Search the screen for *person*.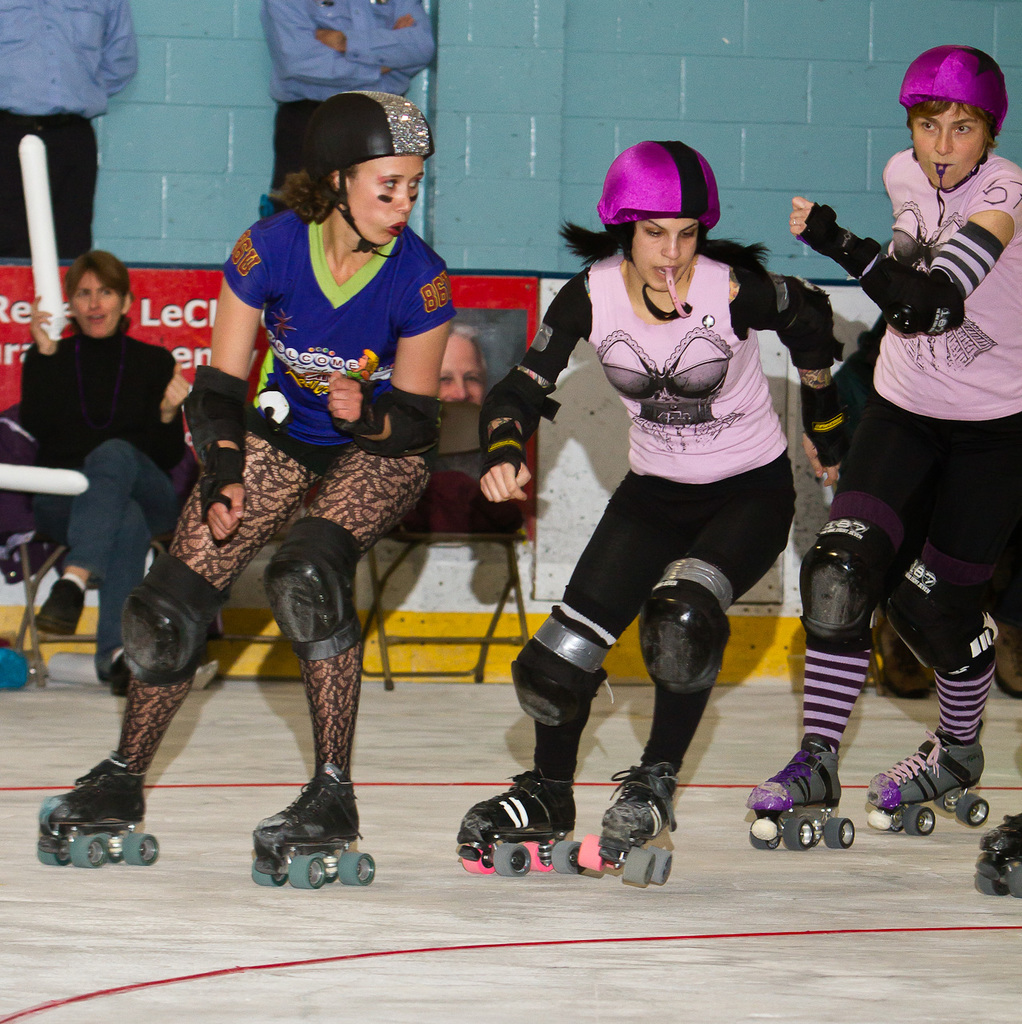
Found at x1=0, y1=250, x2=191, y2=654.
